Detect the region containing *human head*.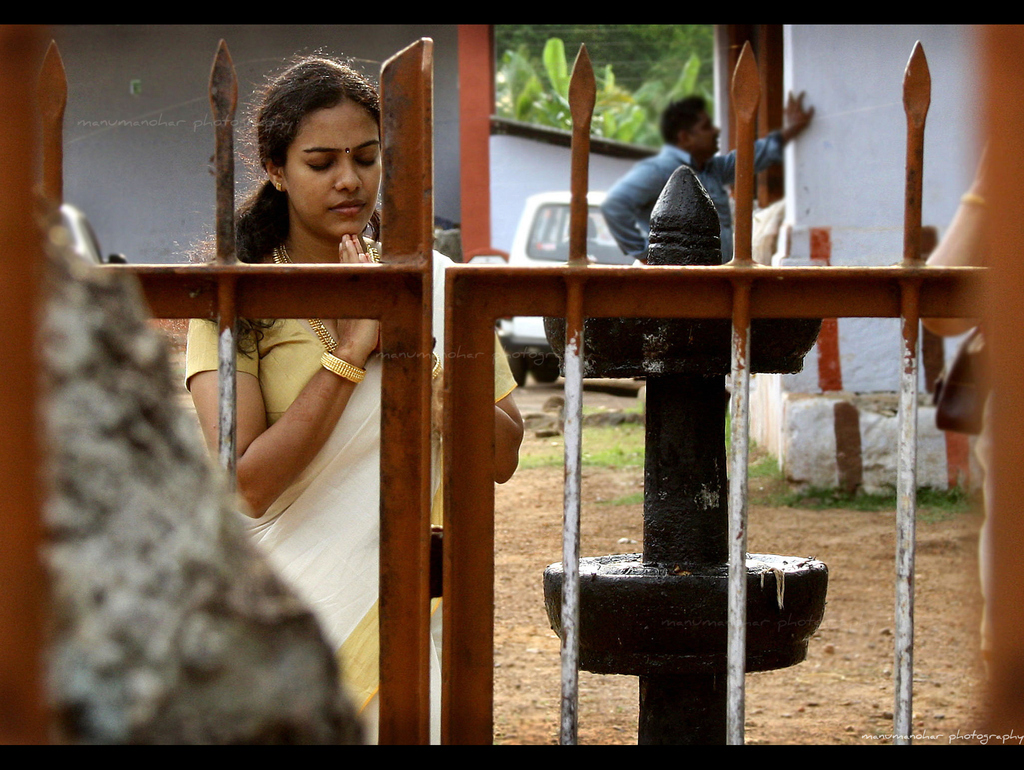
237/54/385/238.
